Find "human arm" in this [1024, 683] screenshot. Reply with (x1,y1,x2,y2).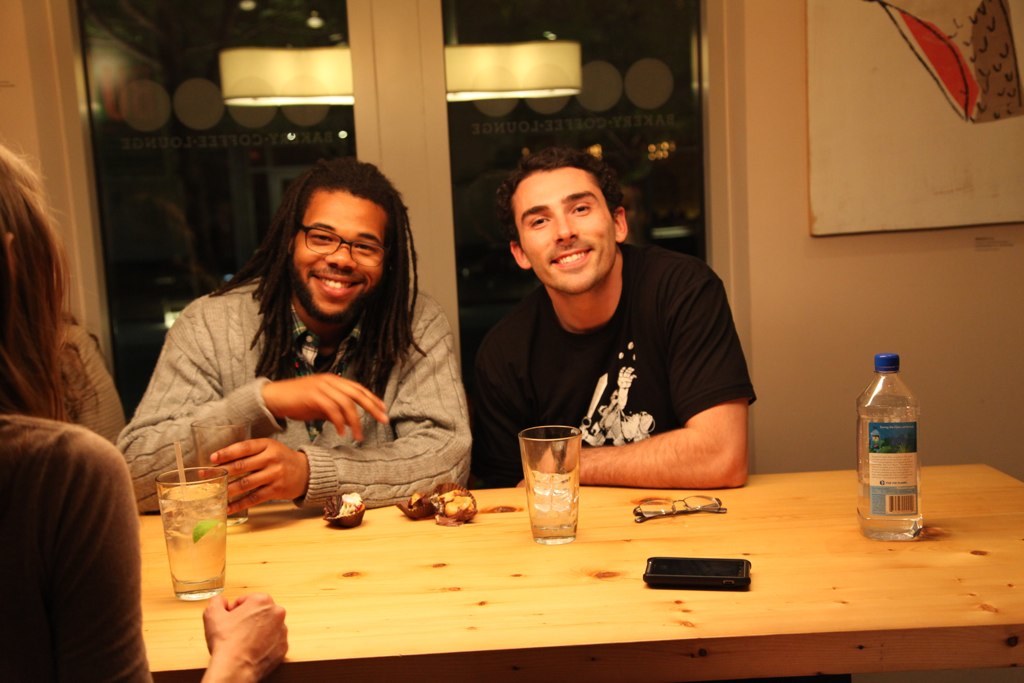
(522,271,758,488).
